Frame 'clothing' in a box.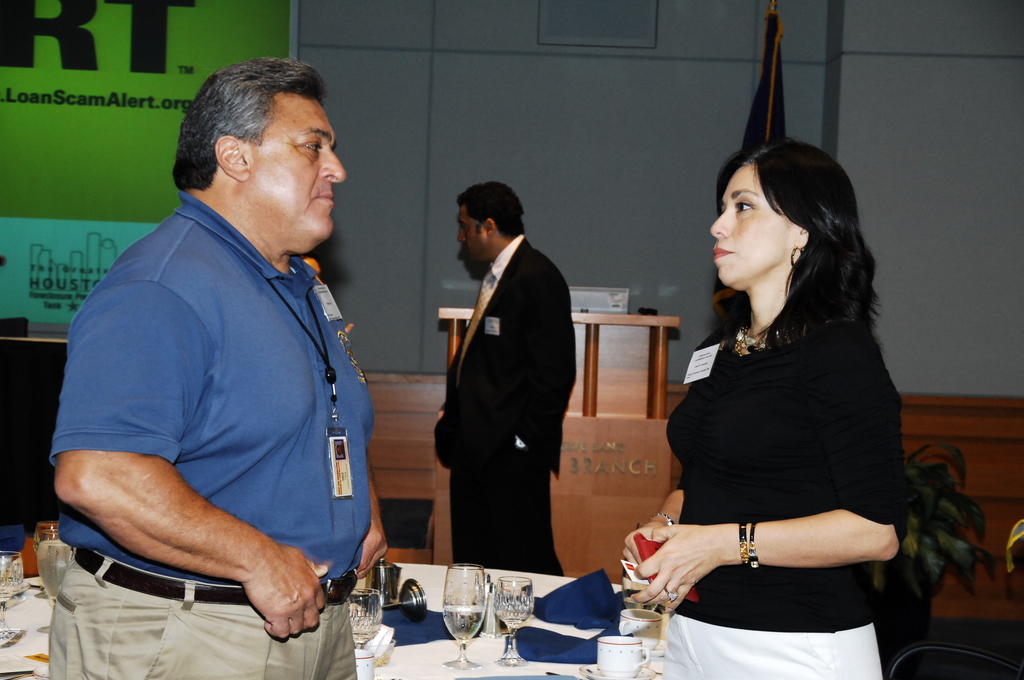
rect(46, 191, 373, 679).
